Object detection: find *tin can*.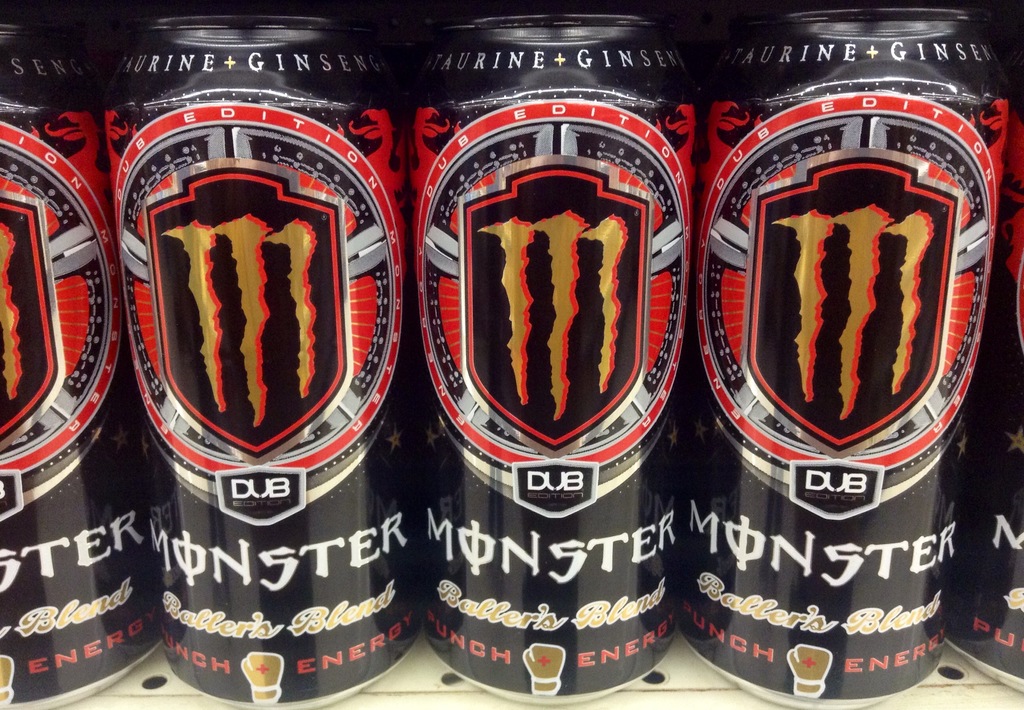
406, 11, 694, 693.
